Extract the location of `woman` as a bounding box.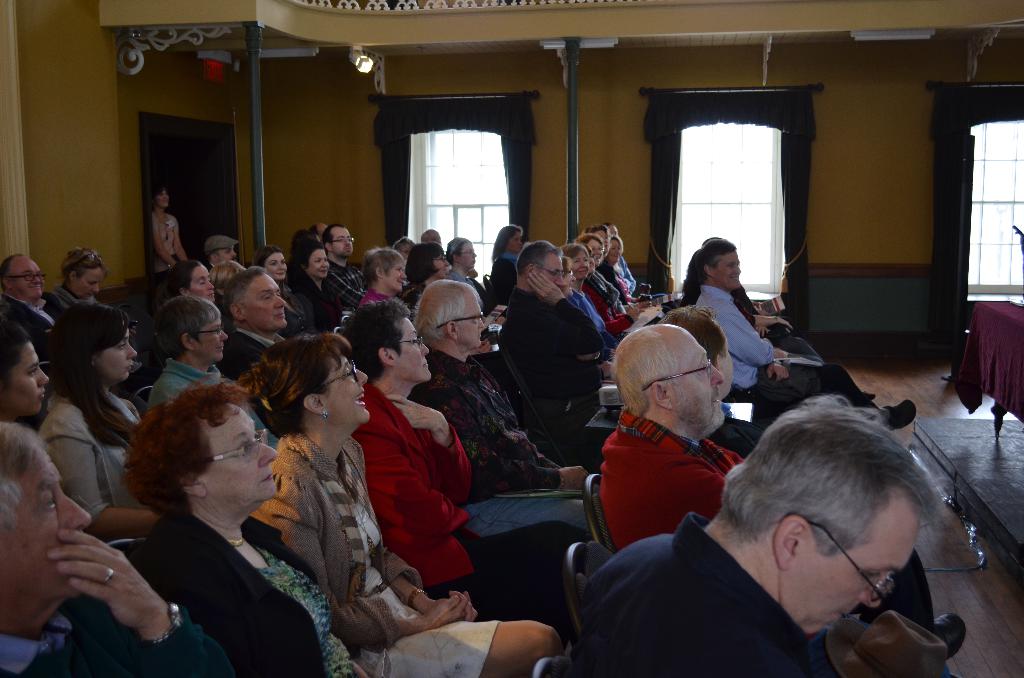
locate(236, 339, 568, 677).
